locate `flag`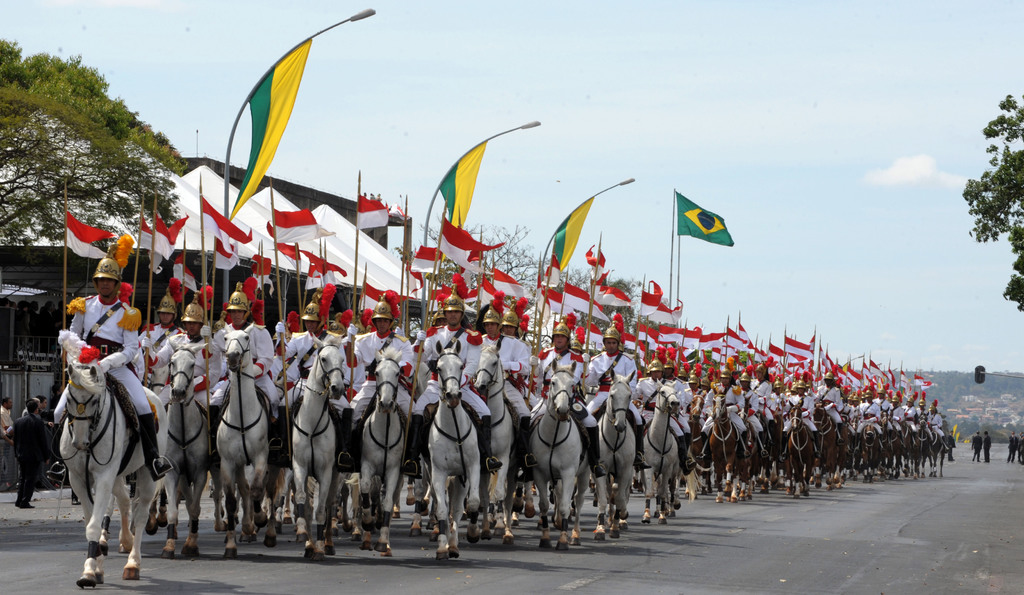
BBox(435, 139, 493, 263)
